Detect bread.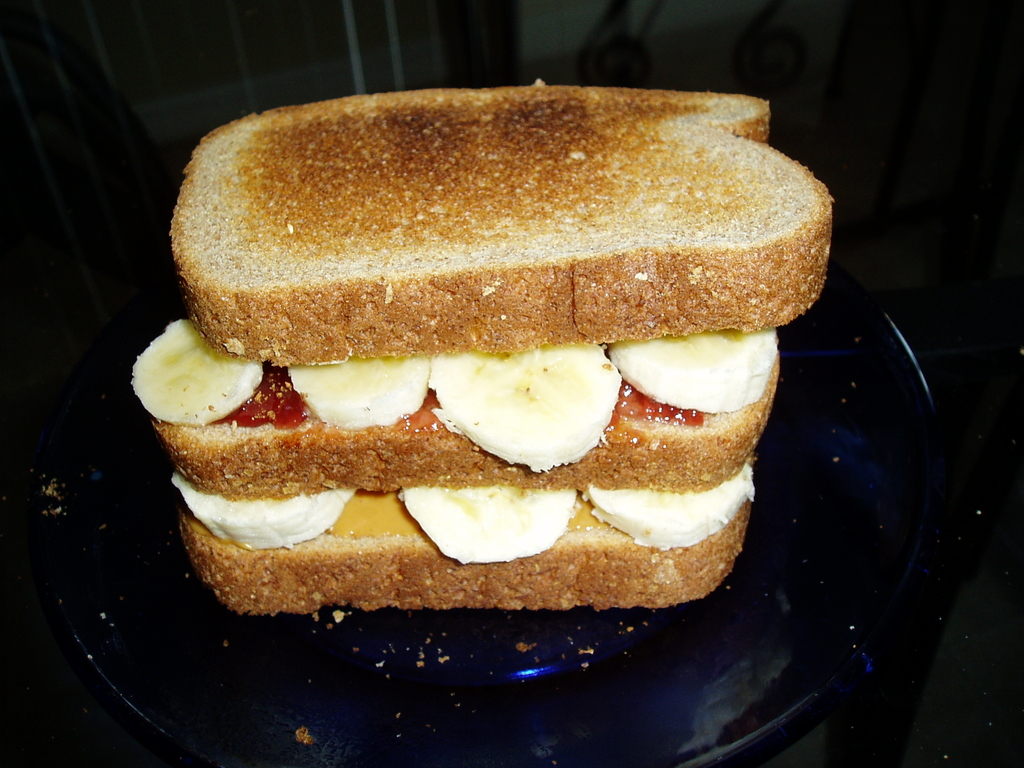
Detected at (x1=153, y1=340, x2=778, y2=503).
